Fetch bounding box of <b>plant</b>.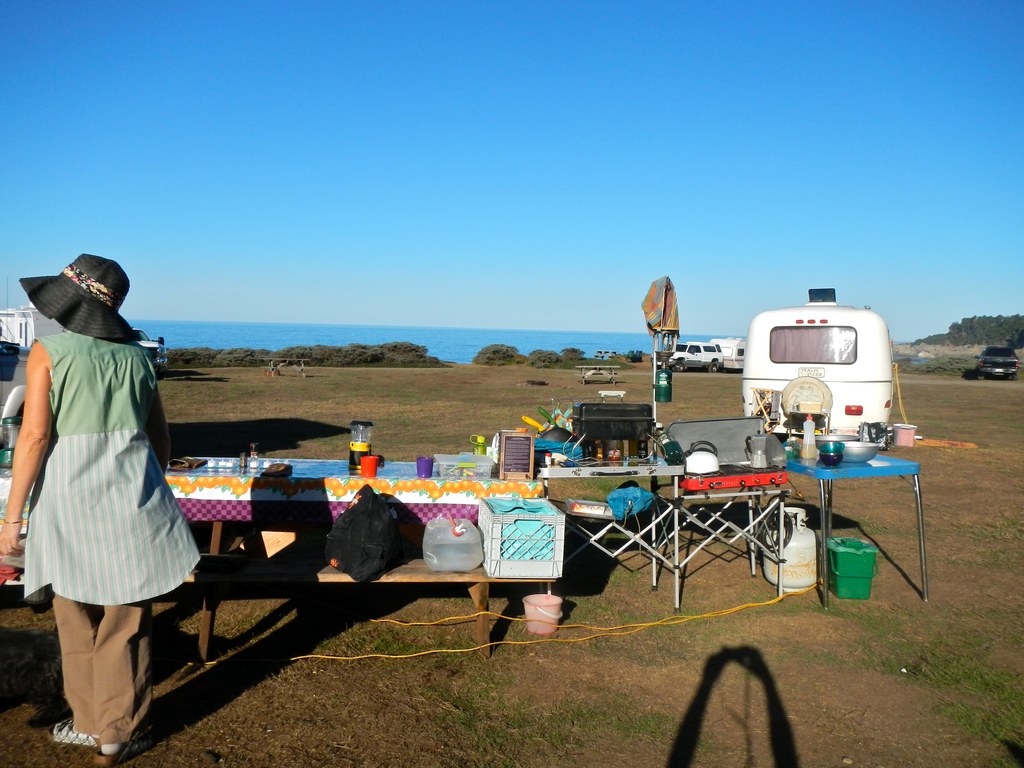
Bbox: pyautogui.locateOnScreen(157, 345, 424, 362).
